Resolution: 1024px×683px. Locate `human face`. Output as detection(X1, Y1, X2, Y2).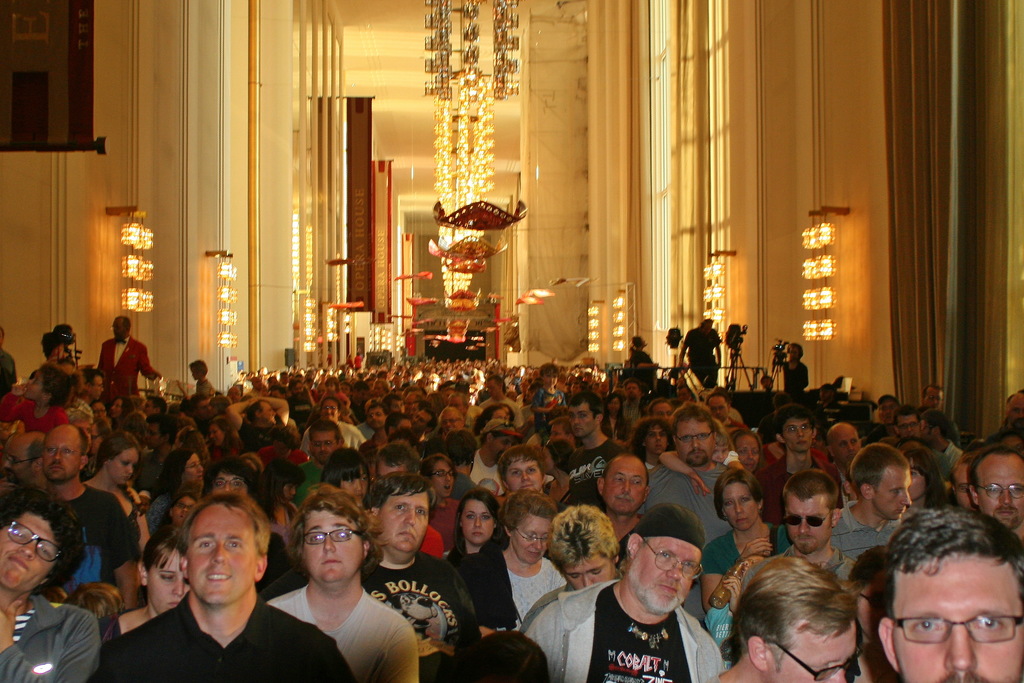
detection(47, 427, 90, 481).
